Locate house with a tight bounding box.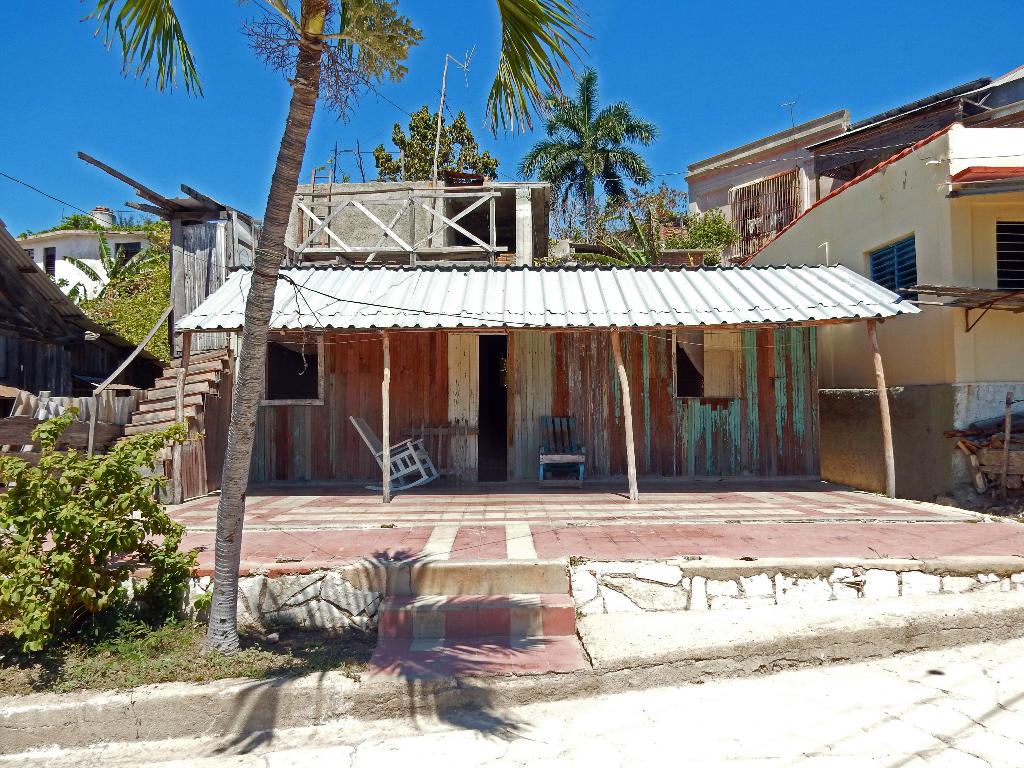
(164, 203, 257, 343).
